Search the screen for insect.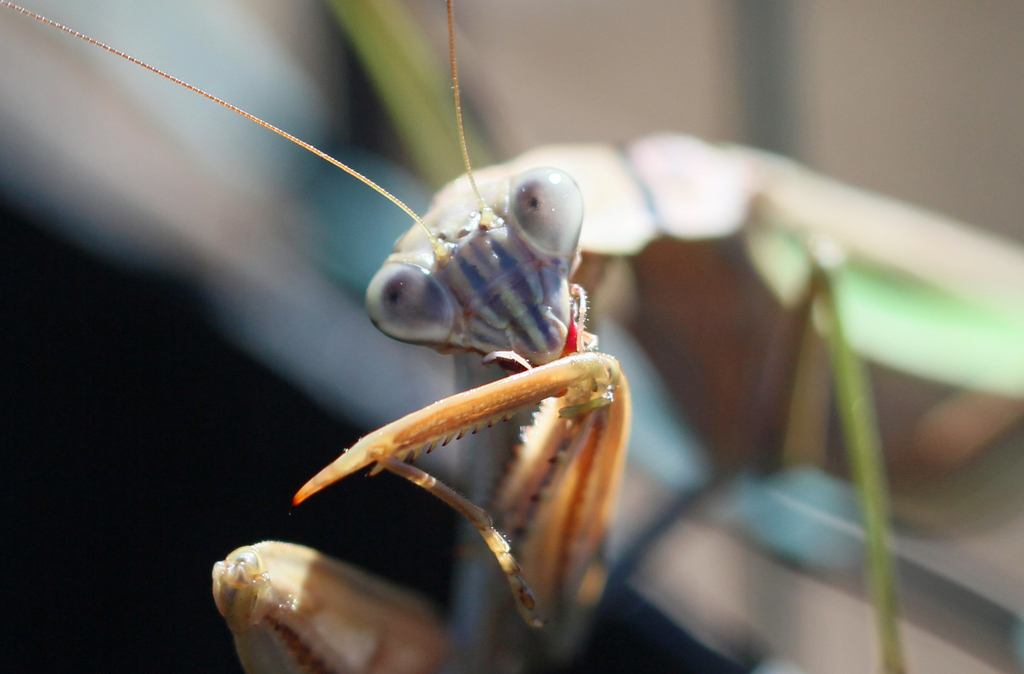
Found at 0 0 1023 673.
